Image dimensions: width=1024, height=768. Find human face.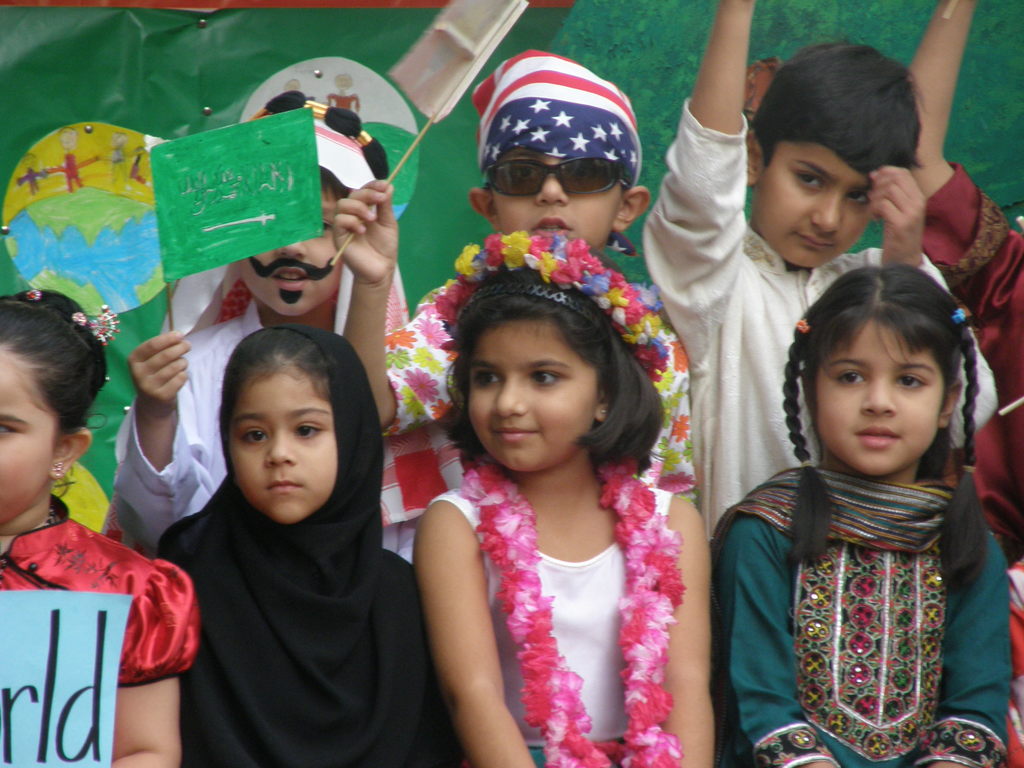
x1=467, y1=327, x2=604, y2=476.
